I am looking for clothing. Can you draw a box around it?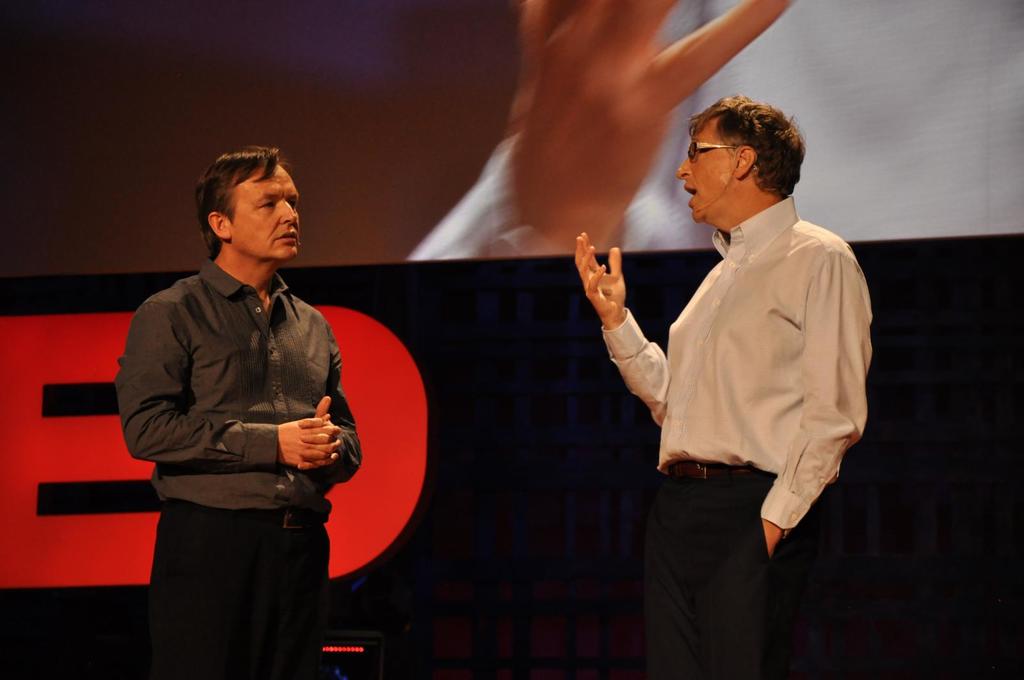
Sure, the bounding box is l=111, t=257, r=367, b=679.
